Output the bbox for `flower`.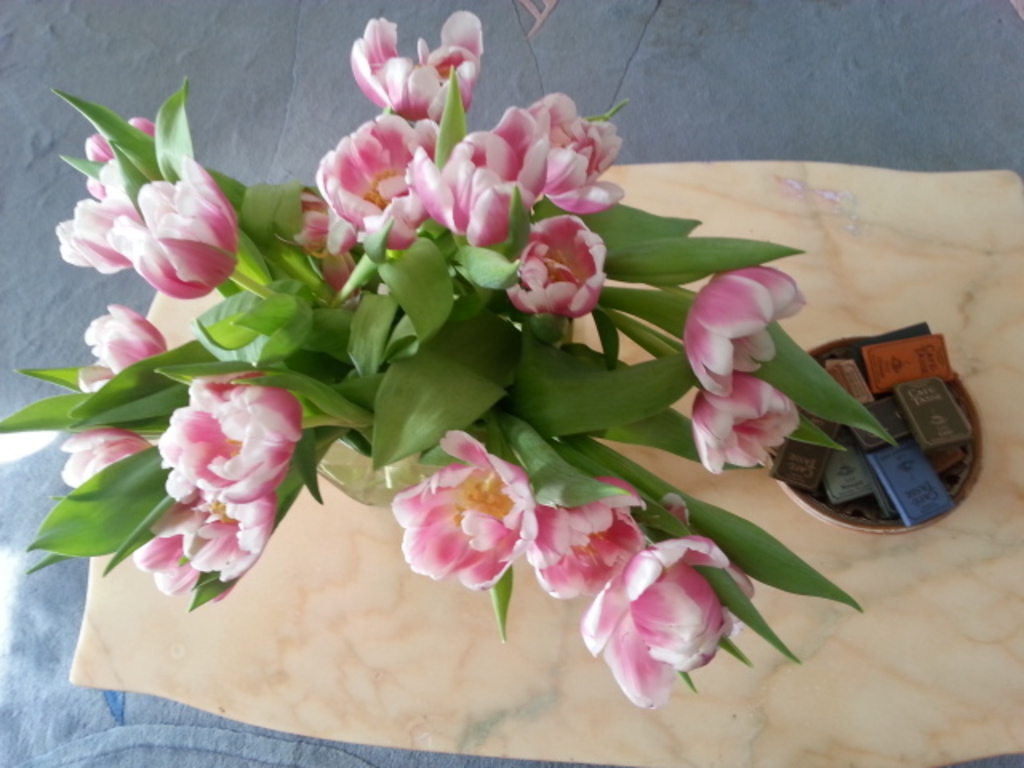
(59,422,147,493).
